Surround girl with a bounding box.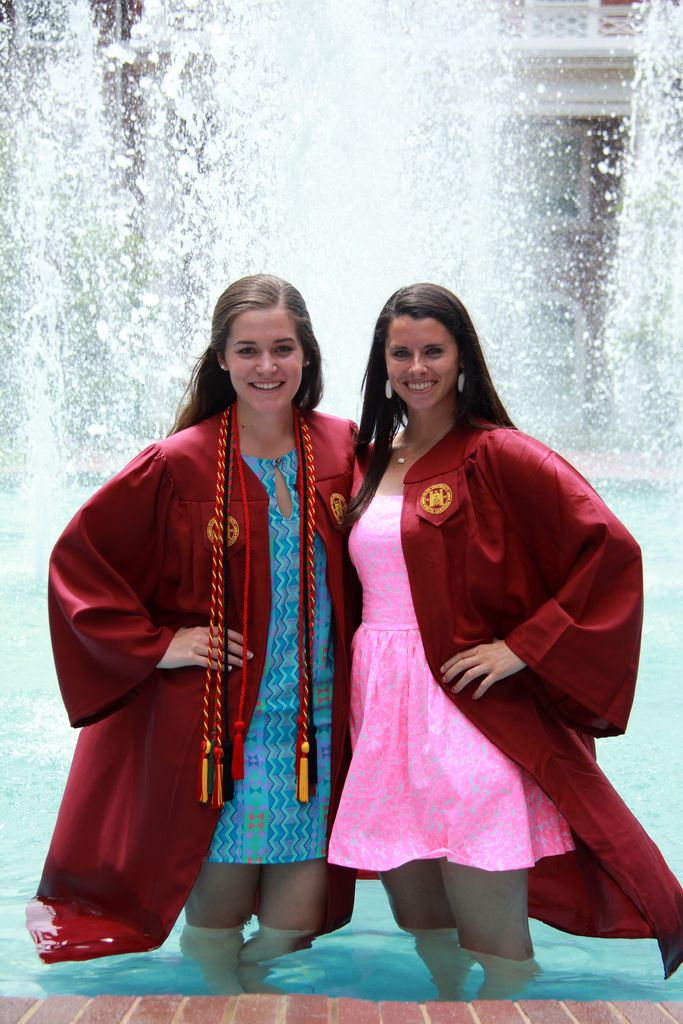
<region>38, 276, 374, 937</region>.
